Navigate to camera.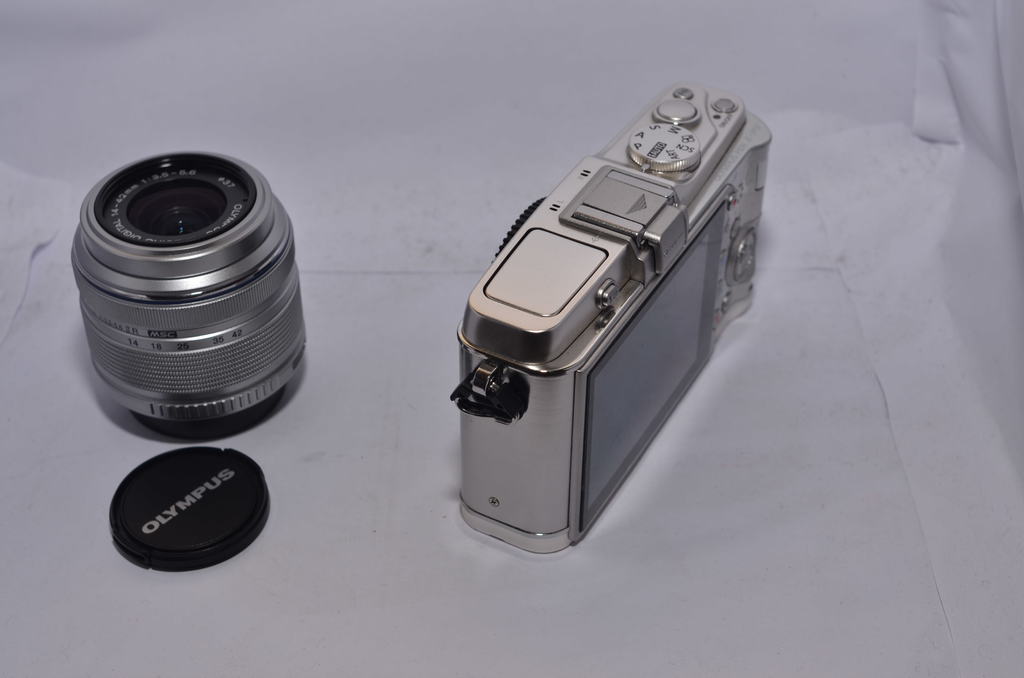
Navigation target: select_region(454, 82, 775, 553).
